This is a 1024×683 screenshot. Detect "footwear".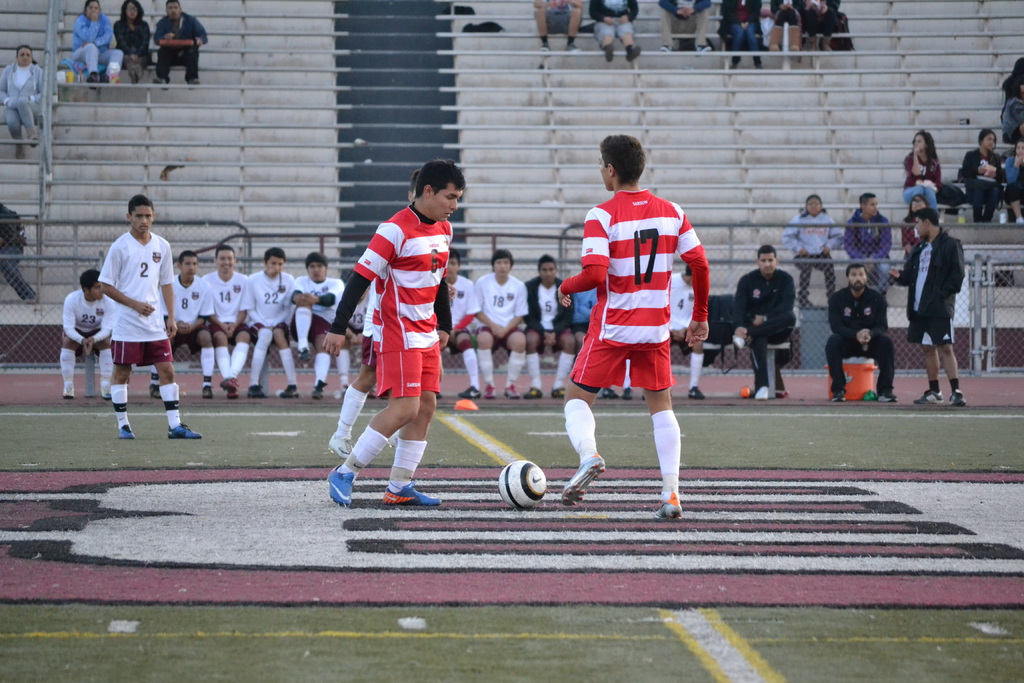
<bbox>458, 384, 483, 399</bbox>.
